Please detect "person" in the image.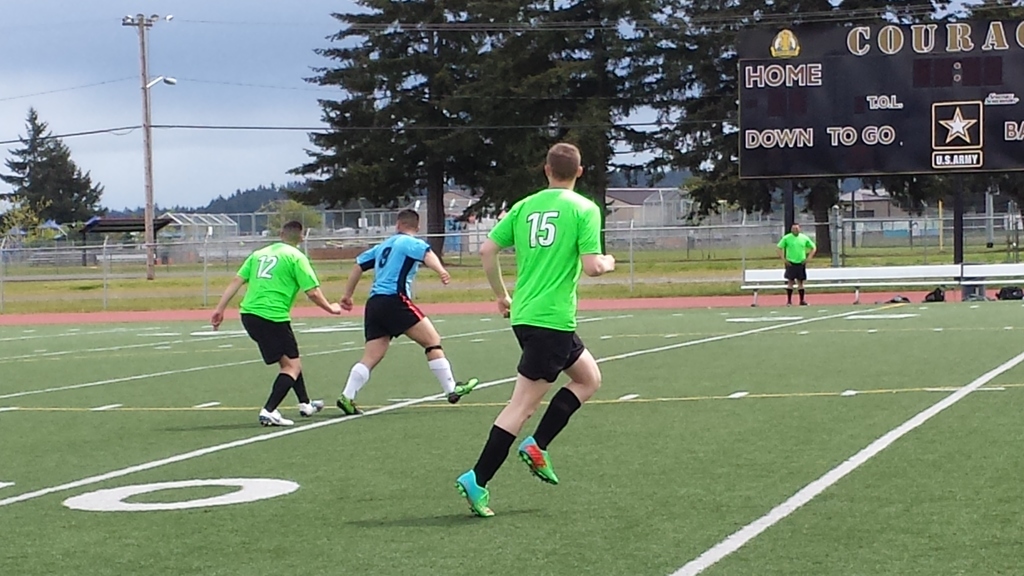
770,221,819,305.
